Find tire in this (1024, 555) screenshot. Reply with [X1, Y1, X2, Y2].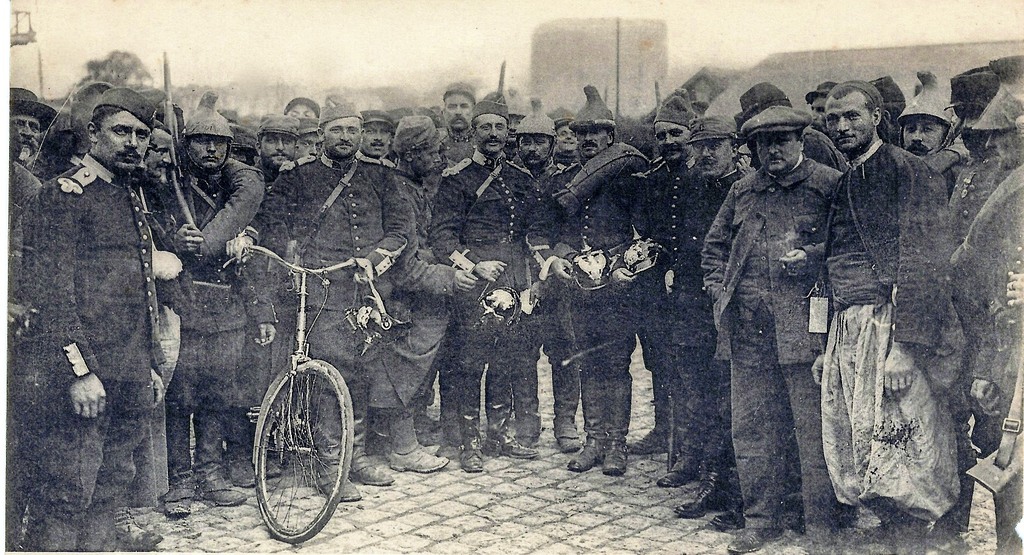
[277, 335, 291, 471].
